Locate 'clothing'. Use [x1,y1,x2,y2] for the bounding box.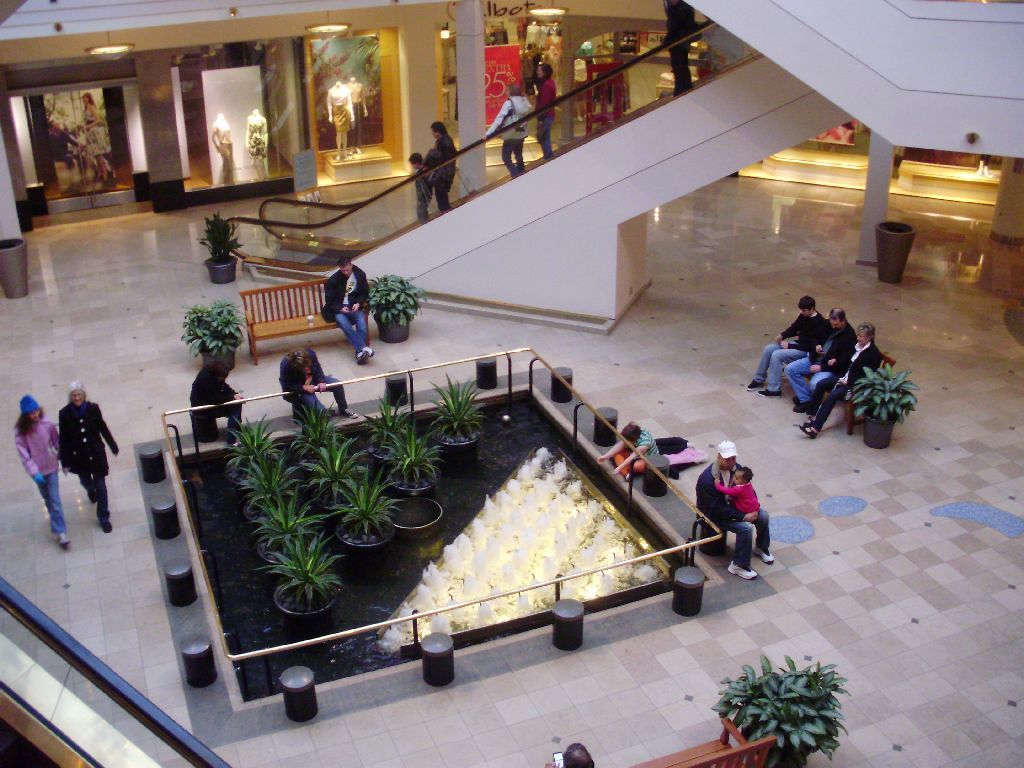
[434,136,458,210].
